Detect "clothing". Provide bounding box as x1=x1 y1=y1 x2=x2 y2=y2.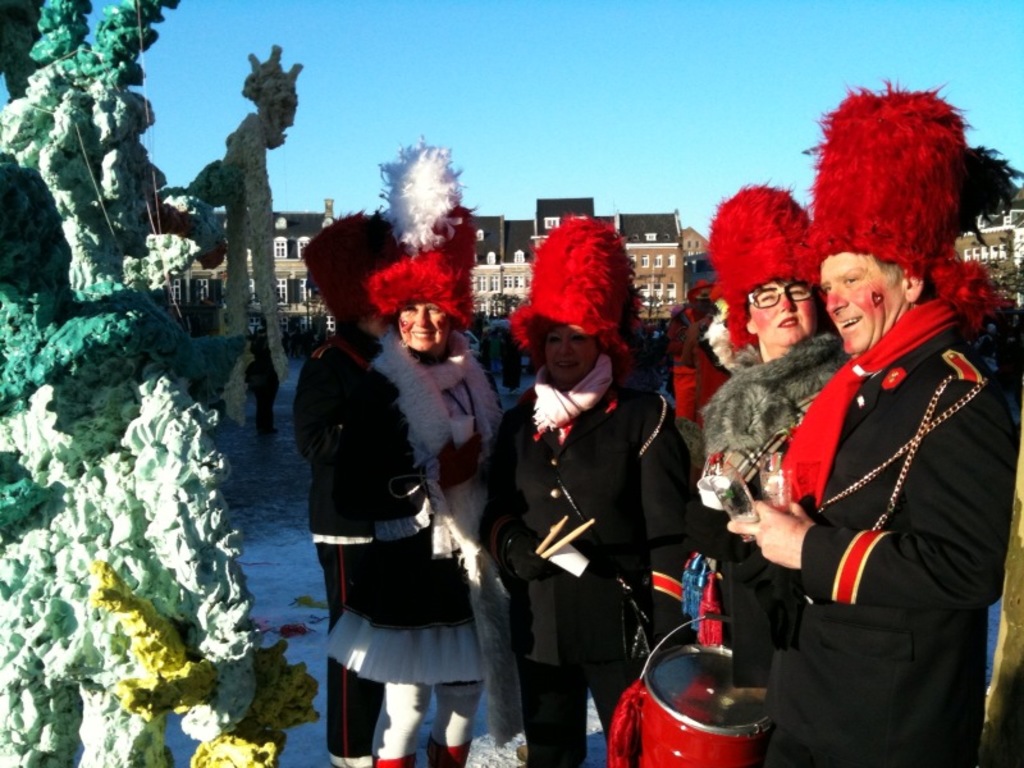
x1=488 y1=348 x2=718 y2=677.
